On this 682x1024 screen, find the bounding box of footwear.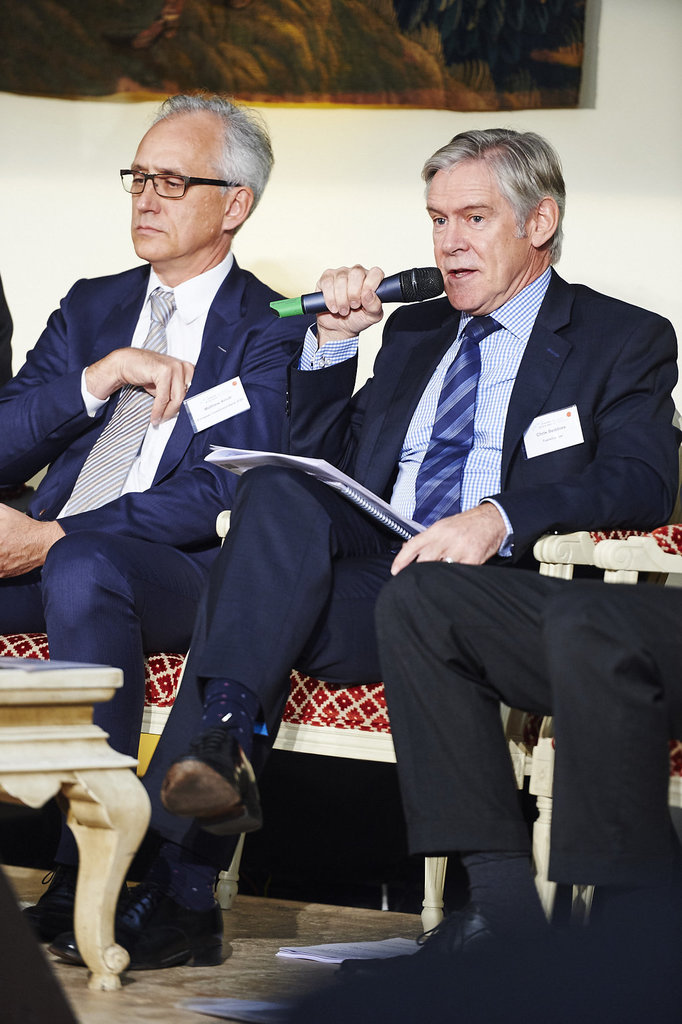
Bounding box: [163,731,268,841].
